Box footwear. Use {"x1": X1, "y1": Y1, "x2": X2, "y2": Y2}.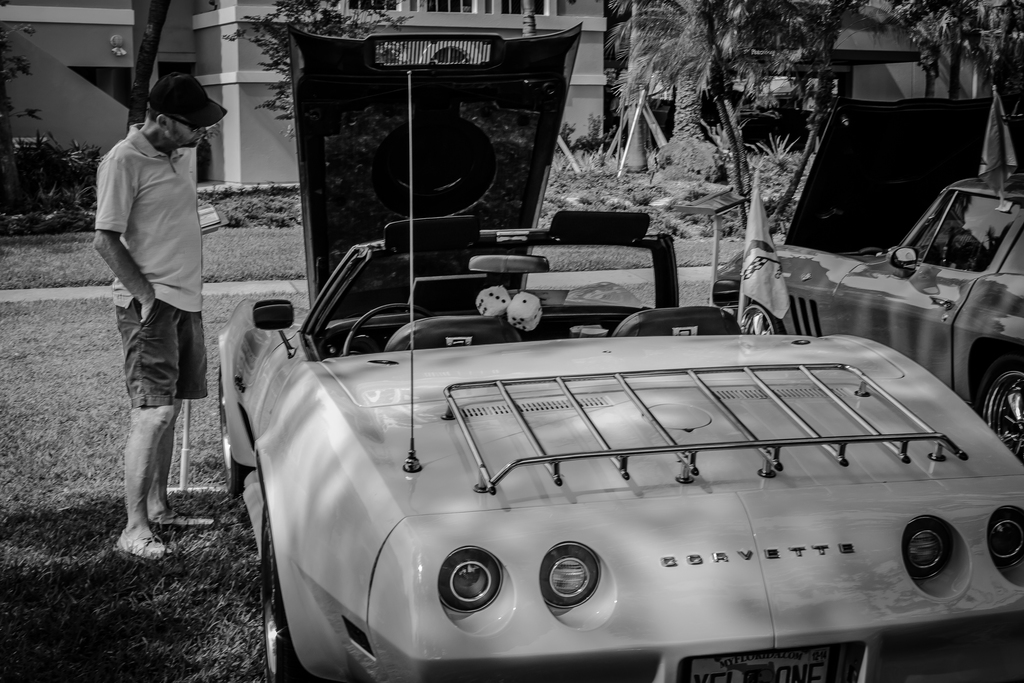
{"x1": 111, "y1": 536, "x2": 174, "y2": 562}.
